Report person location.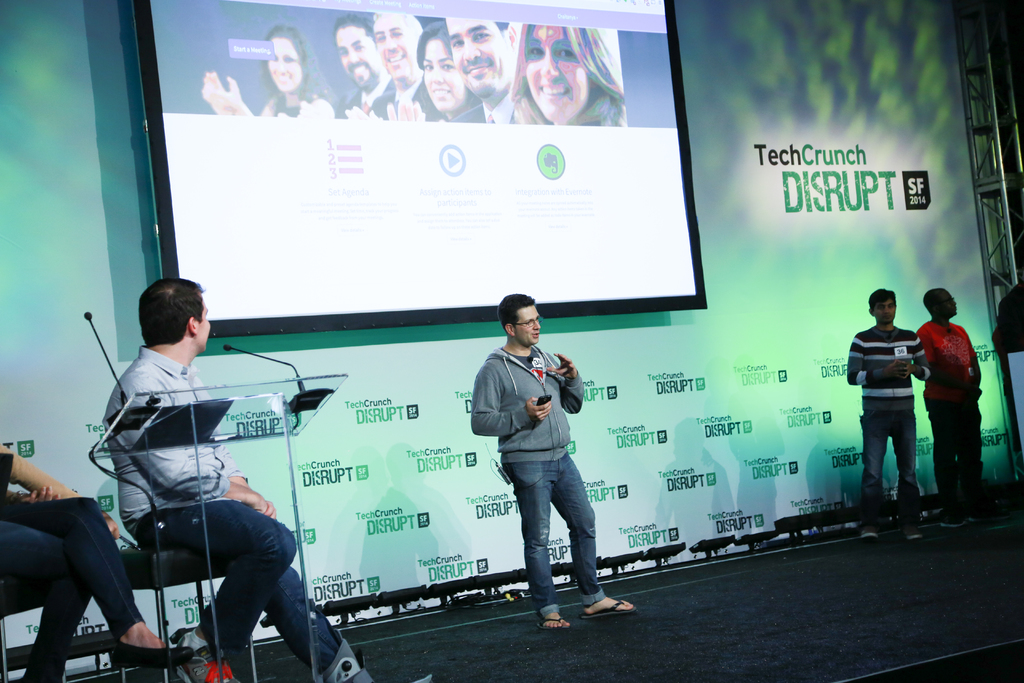
Report: bbox=[202, 22, 340, 125].
